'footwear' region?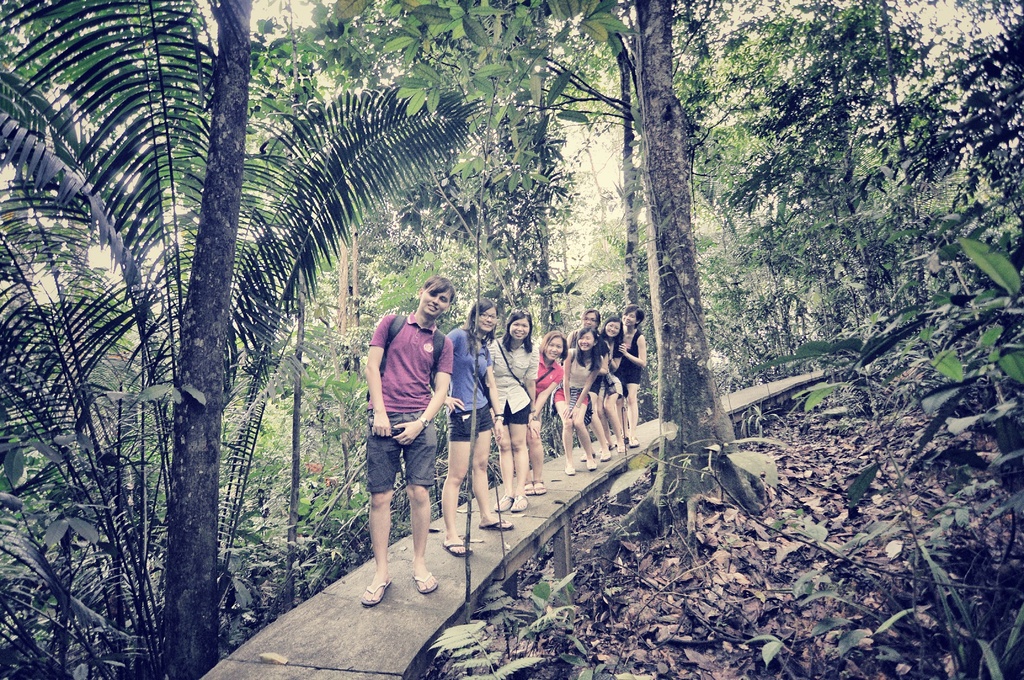
left=357, top=578, right=390, bottom=608
